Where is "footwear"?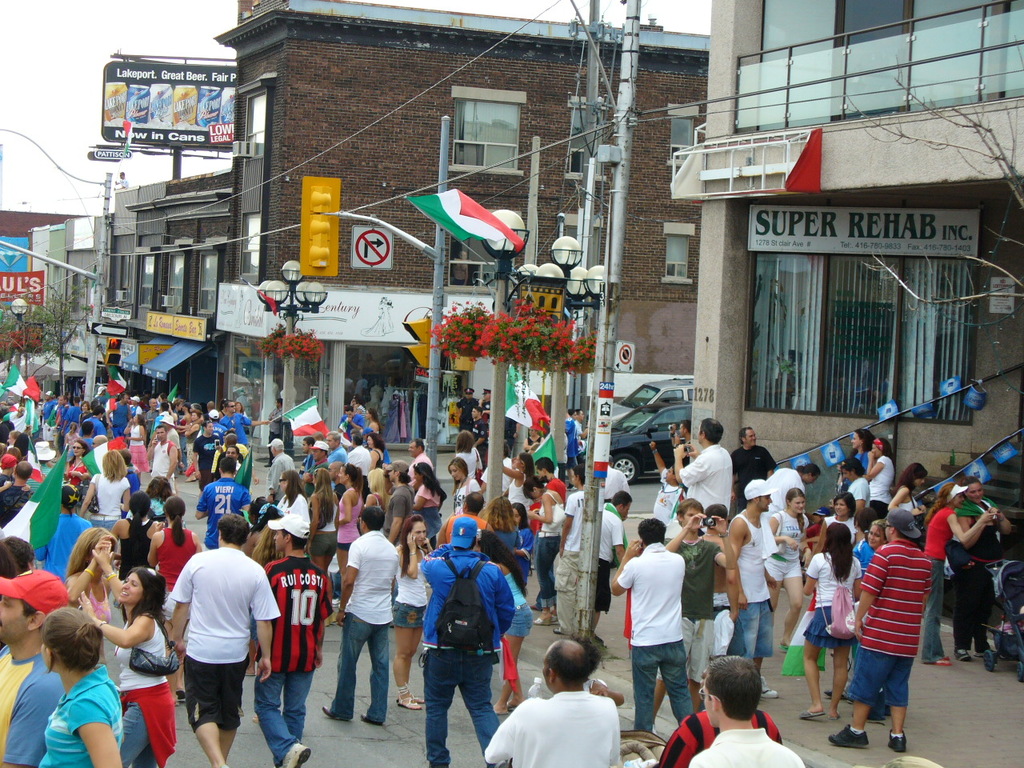
[left=798, top=706, right=838, bottom=722].
